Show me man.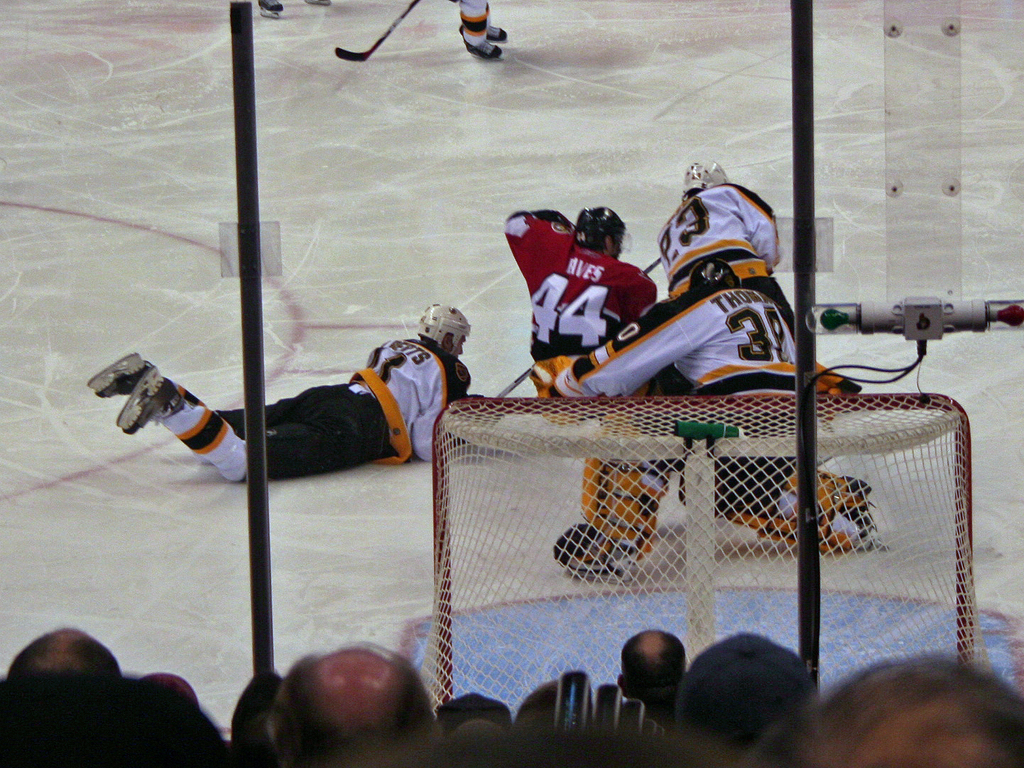
man is here: [549, 258, 893, 550].
